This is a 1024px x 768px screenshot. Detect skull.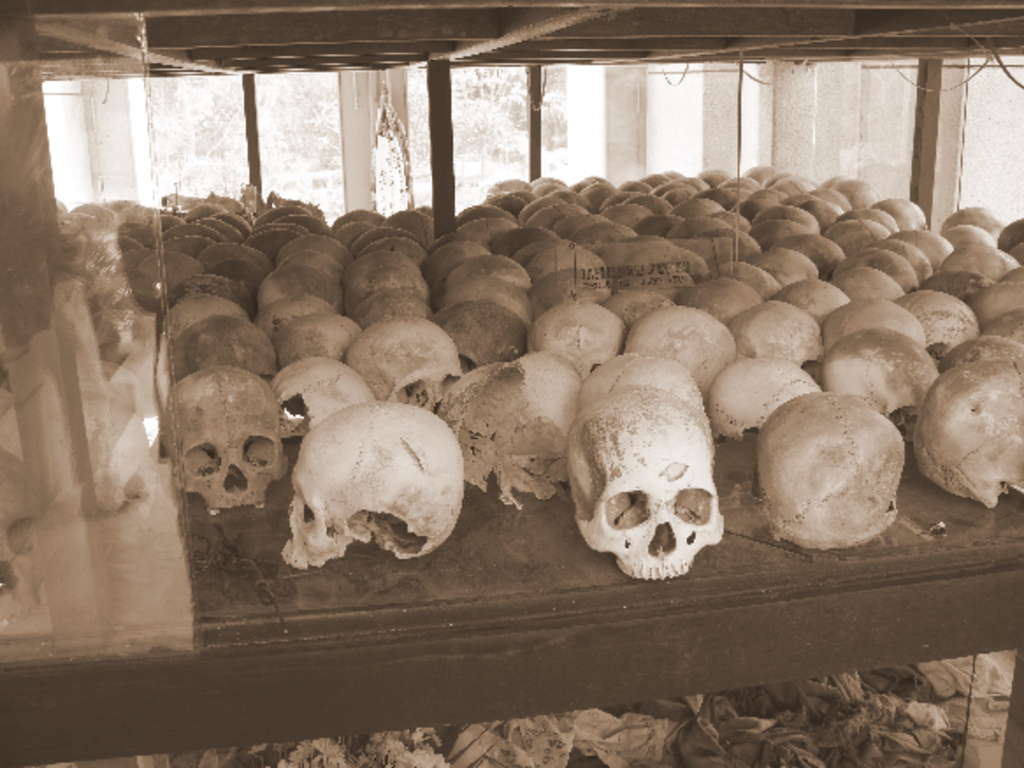
755,274,852,322.
